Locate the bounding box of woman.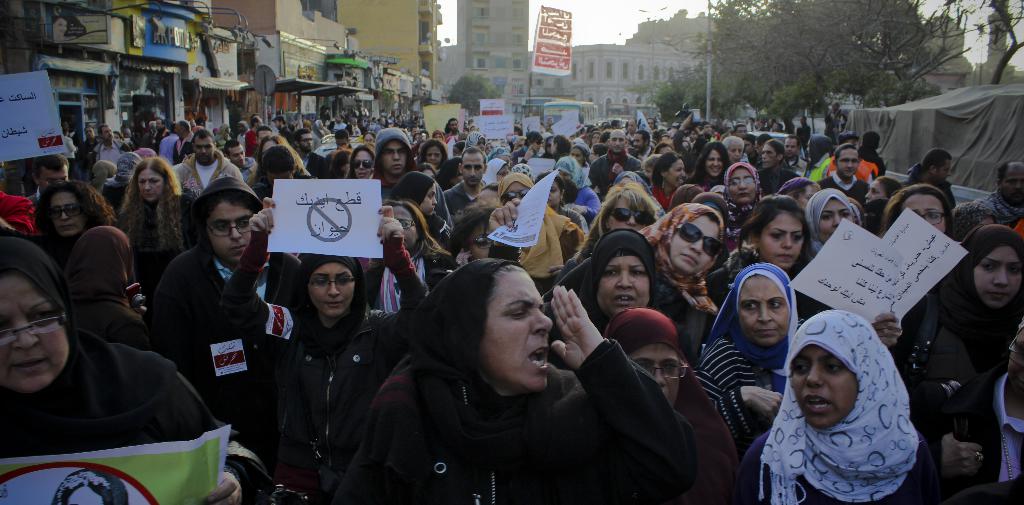
Bounding box: (605, 304, 734, 503).
